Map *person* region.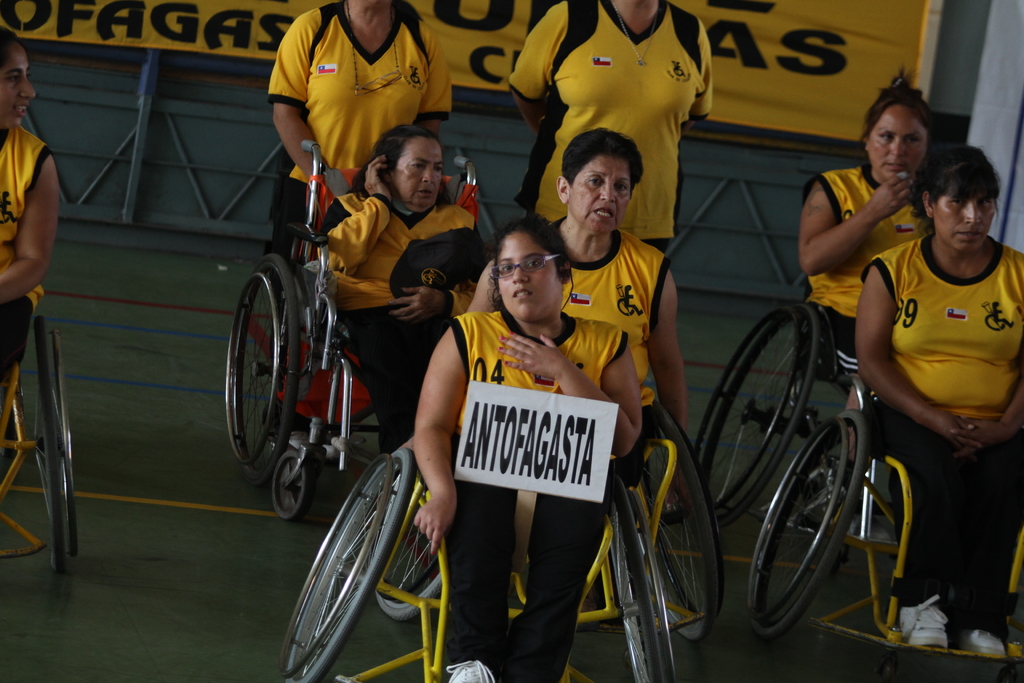
Mapped to (502,0,714,263).
